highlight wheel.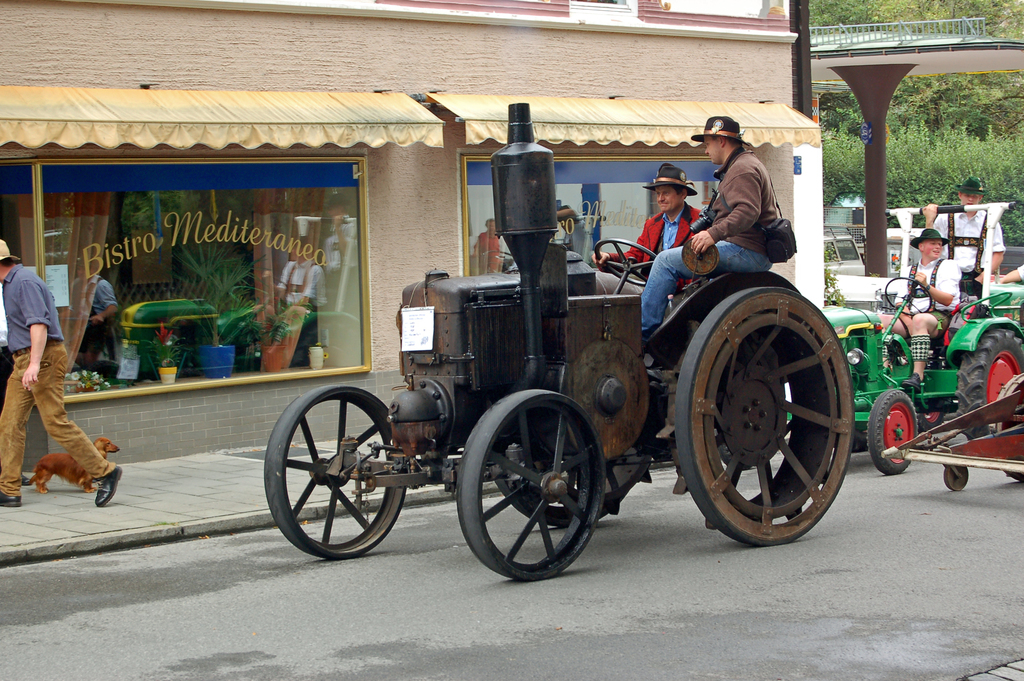
Highlighted region: pyautogui.locateOnScreen(992, 375, 1023, 482).
